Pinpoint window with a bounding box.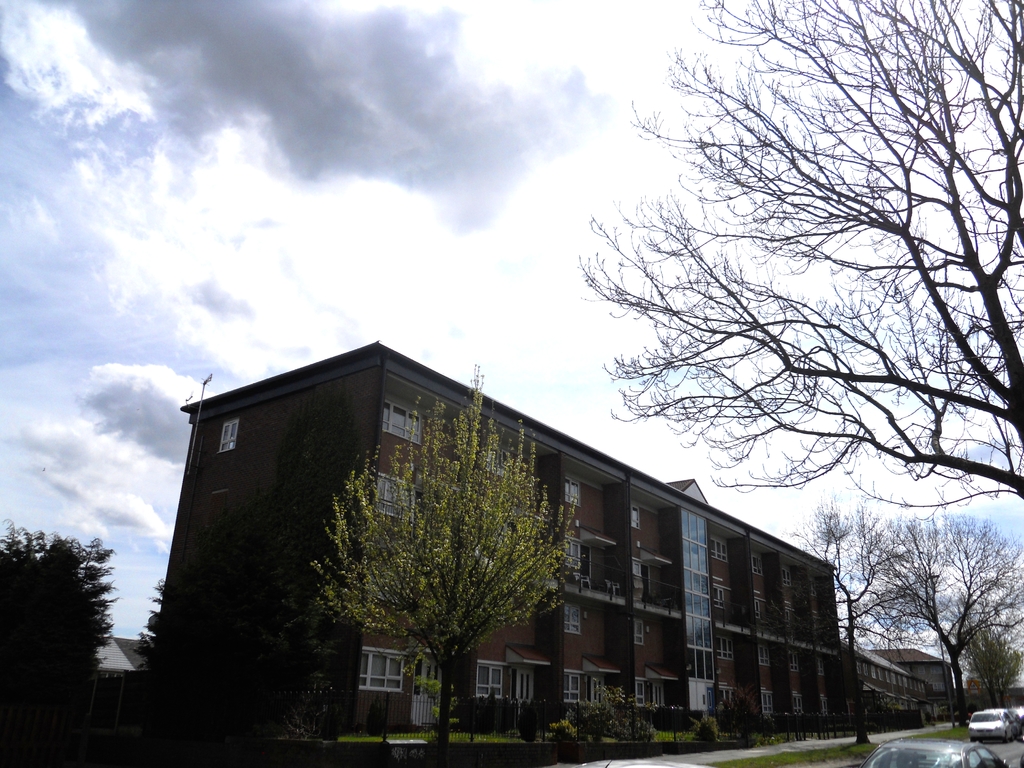
751:600:761:623.
